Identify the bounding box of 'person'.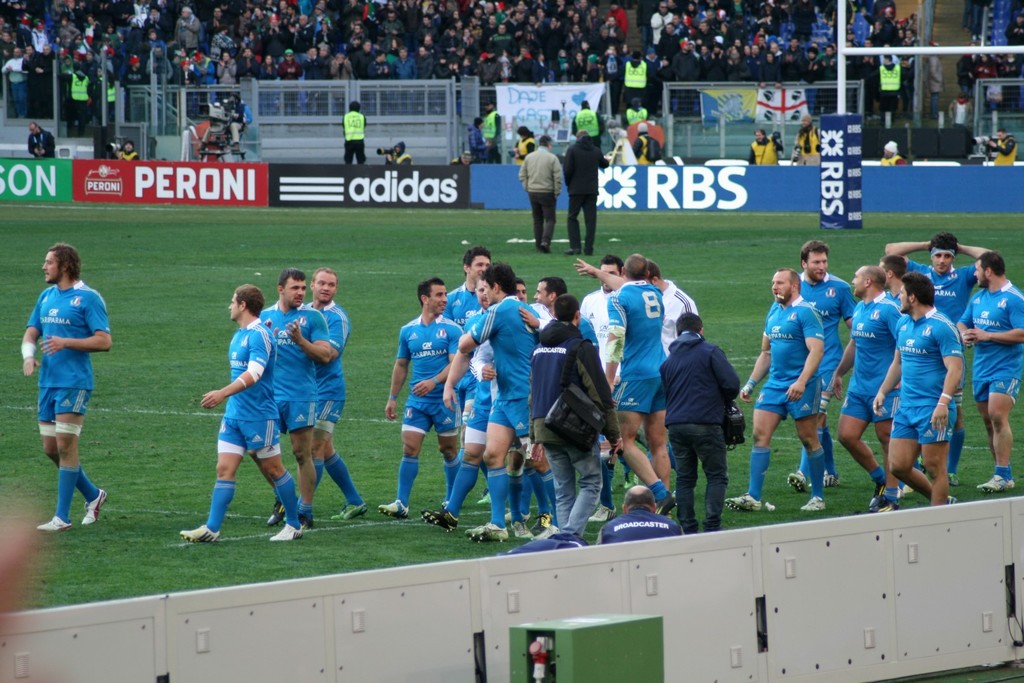
bbox=[955, 43, 981, 93].
